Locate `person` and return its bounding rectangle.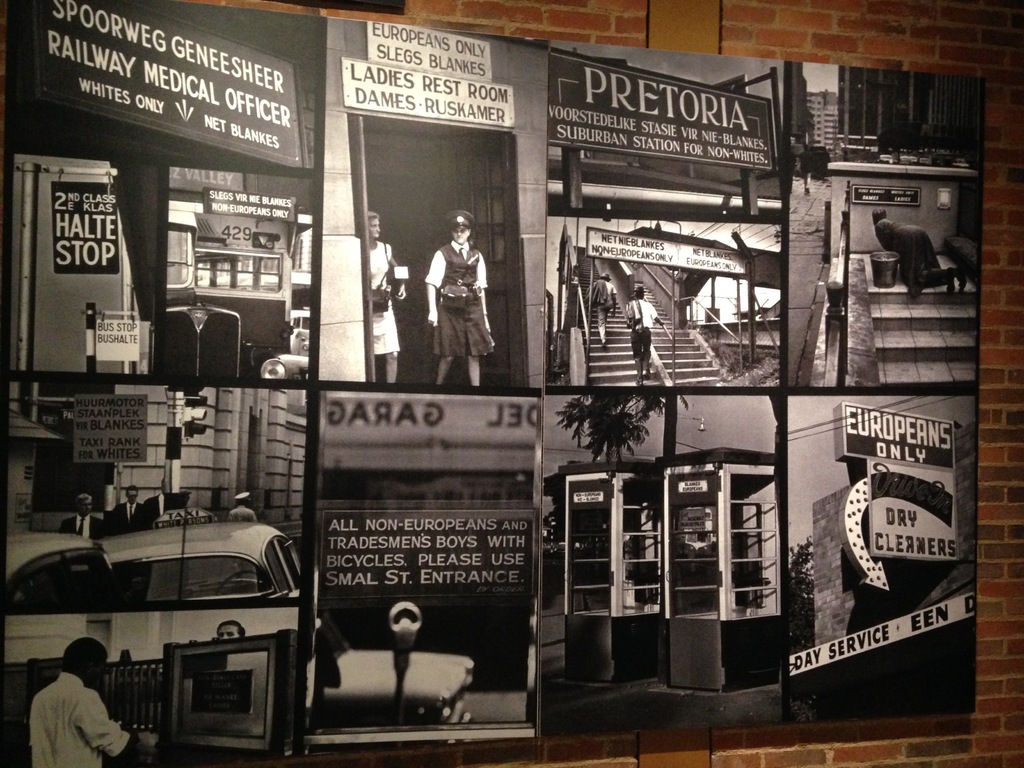
x1=628, y1=286, x2=670, y2=384.
